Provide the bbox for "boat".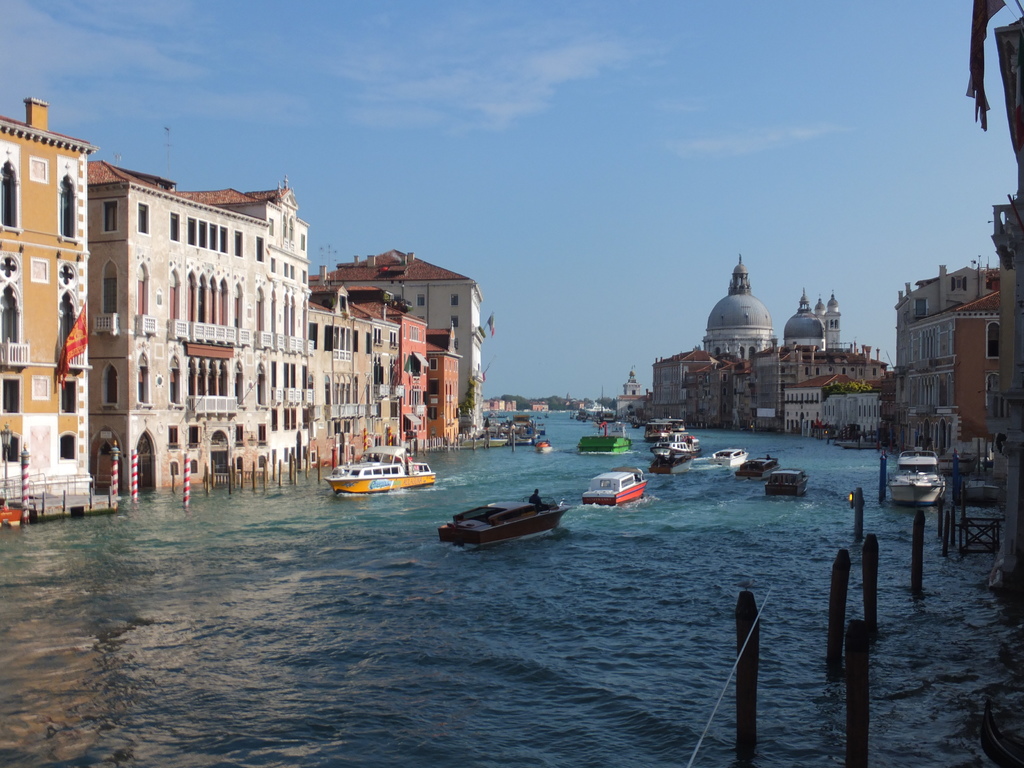
bbox(646, 430, 703, 471).
